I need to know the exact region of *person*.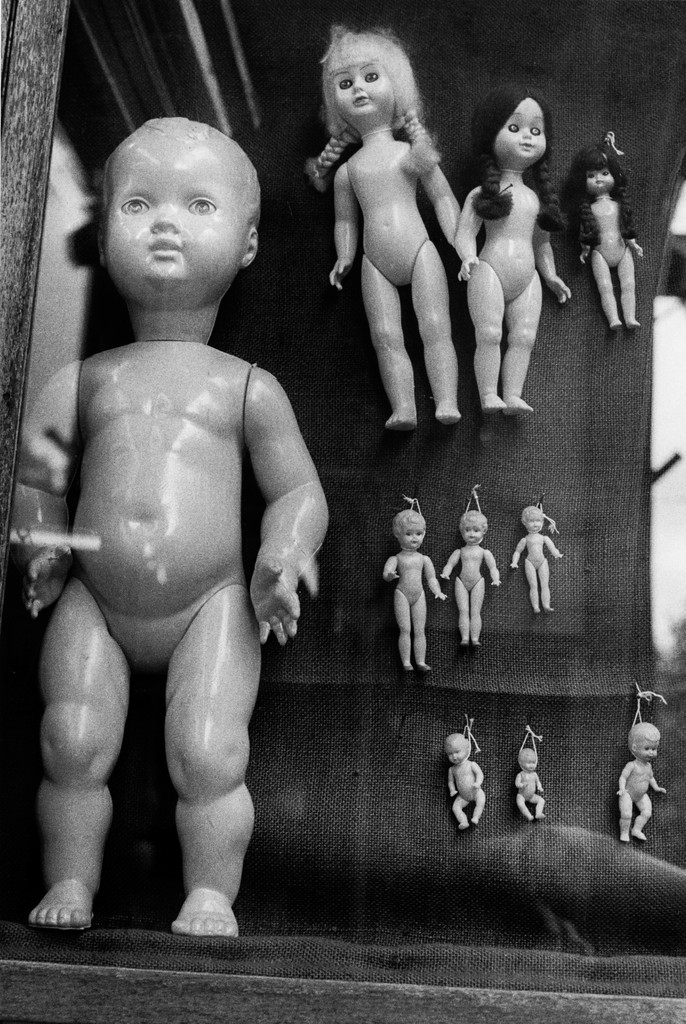
Region: 441,504,511,650.
